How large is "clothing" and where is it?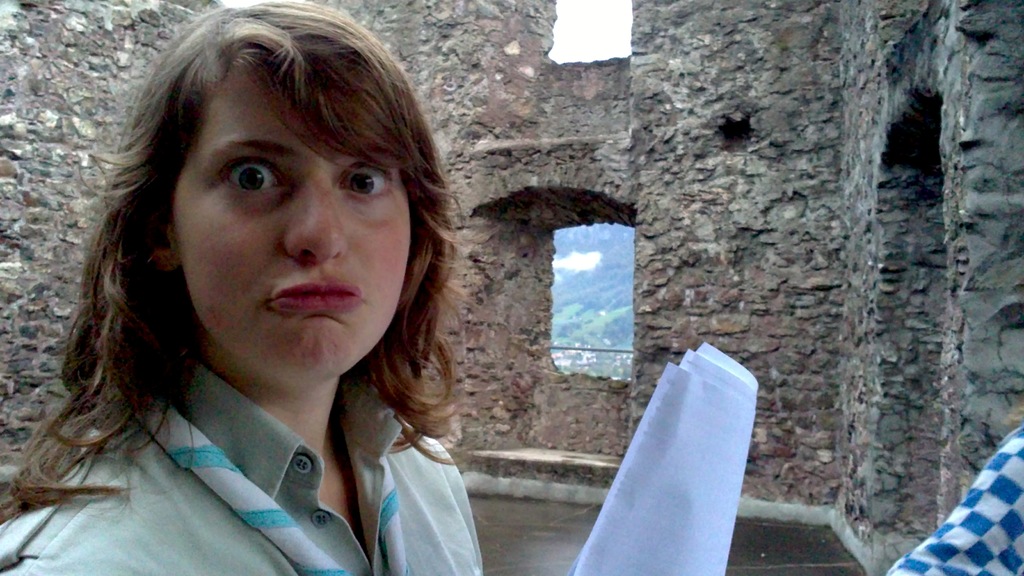
Bounding box: (x1=887, y1=423, x2=1023, y2=575).
